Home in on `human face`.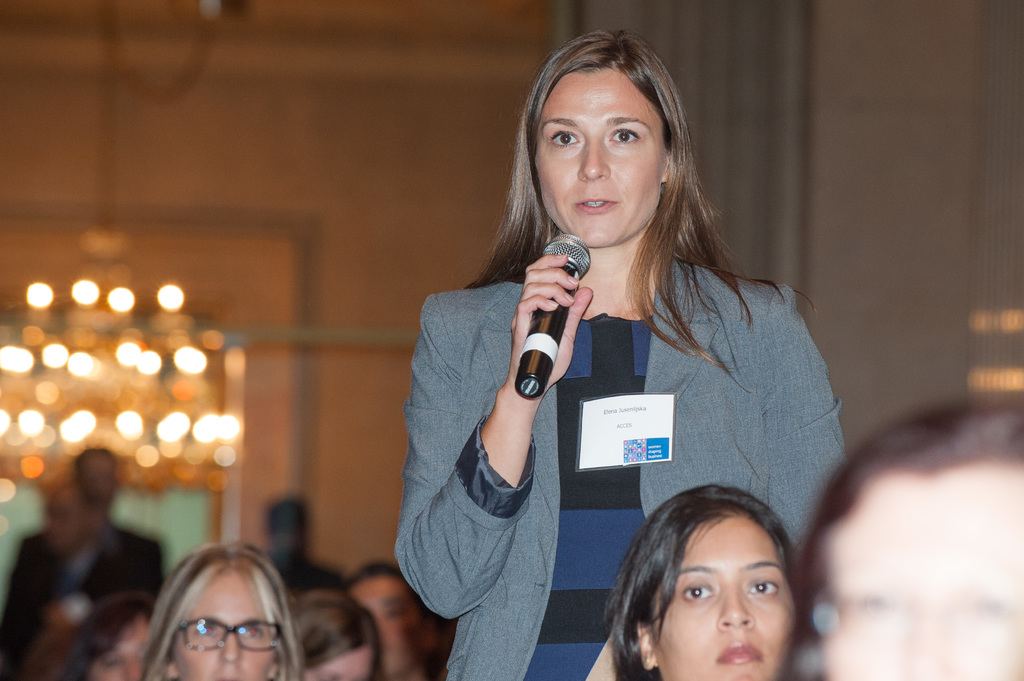
Homed in at BBox(305, 649, 369, 680).
